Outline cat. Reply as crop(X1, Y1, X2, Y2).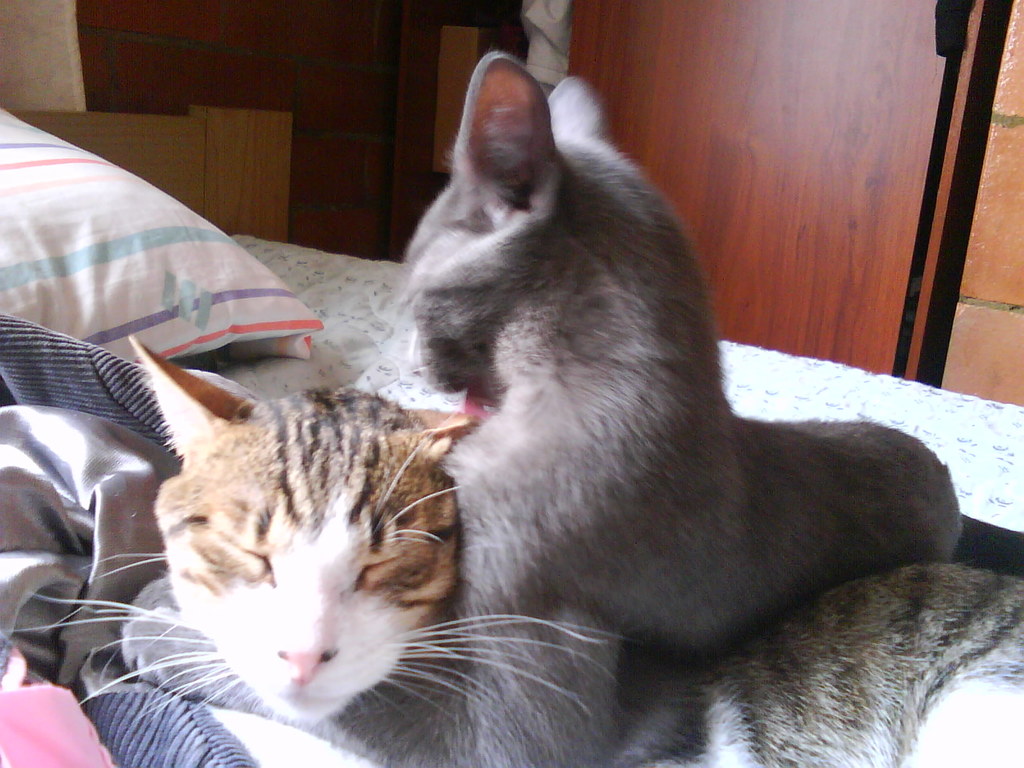
crop(112, 50, 965, 767).
